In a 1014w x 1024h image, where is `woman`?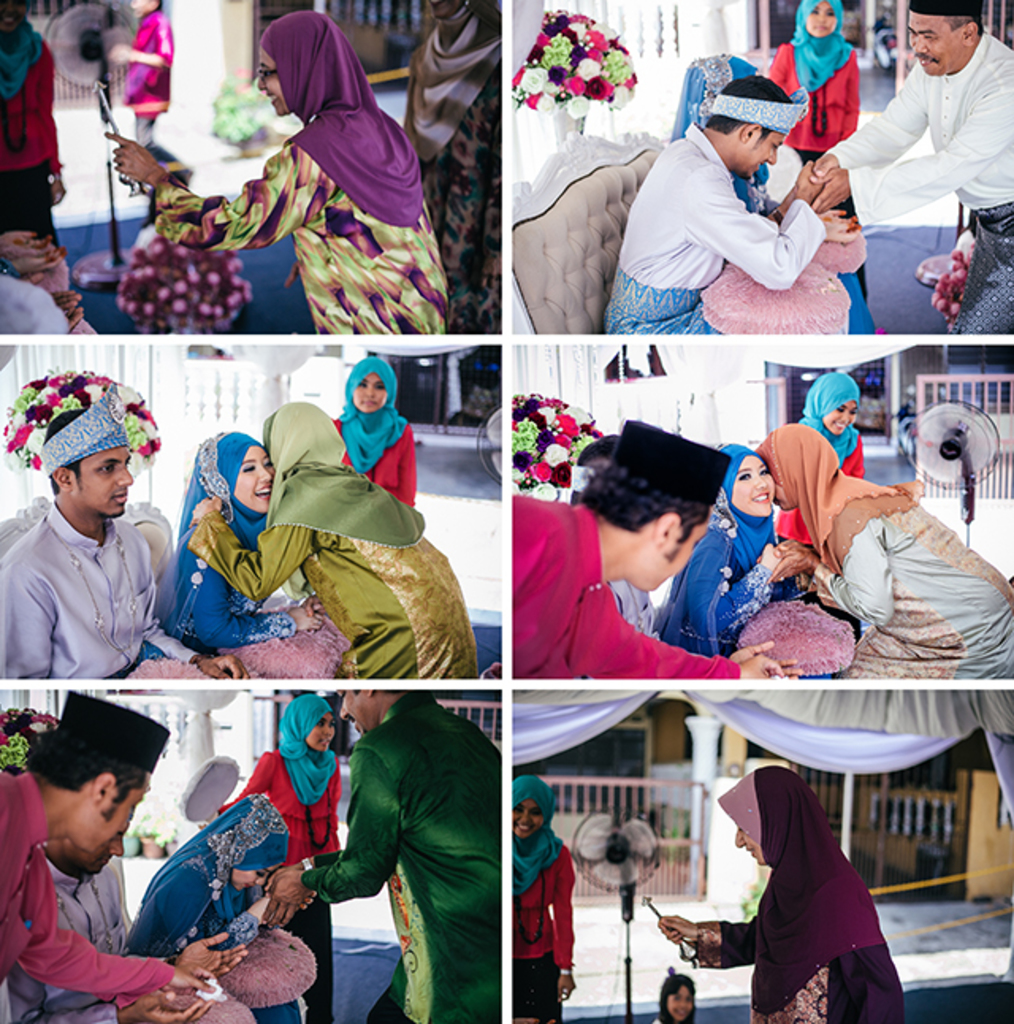
(x1=505, y1=775, x2=578, y2=1022).
